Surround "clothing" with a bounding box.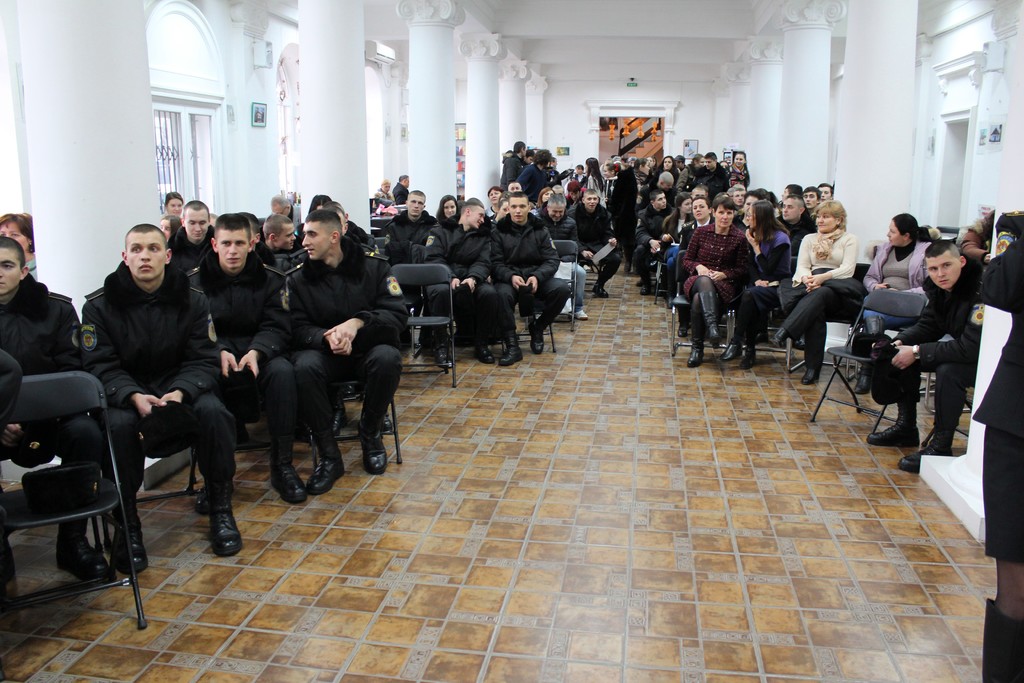
Rect(285, 249, 401, 452).
